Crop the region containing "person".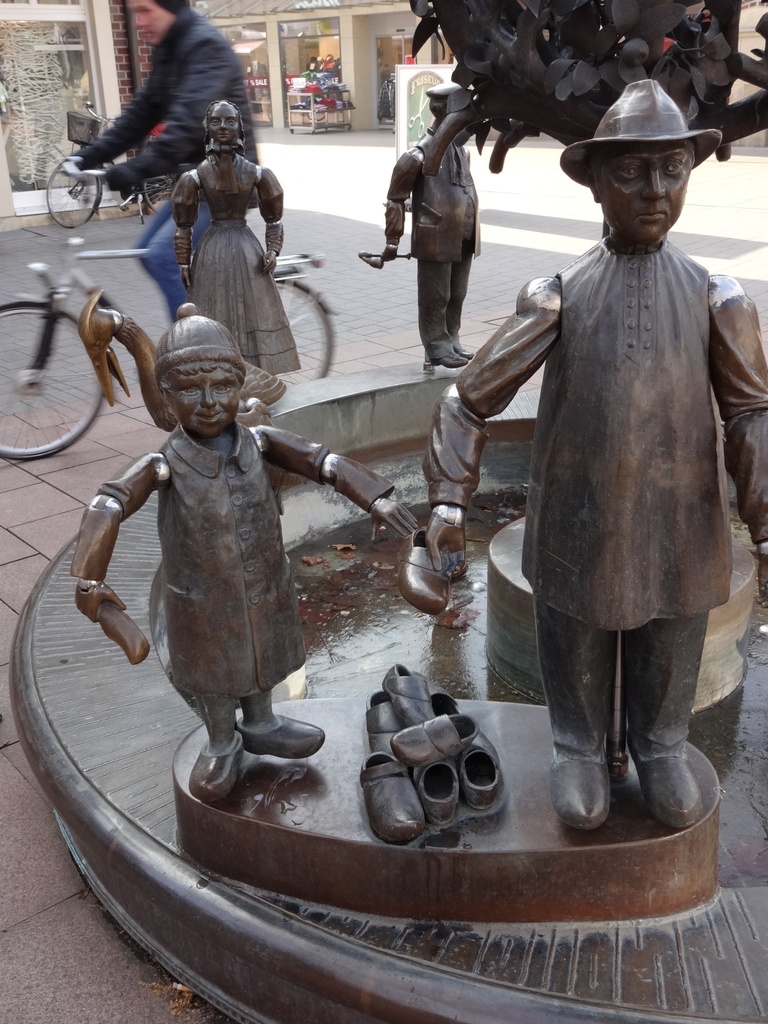
Crop region: box=[66, 0, 270, 321].
